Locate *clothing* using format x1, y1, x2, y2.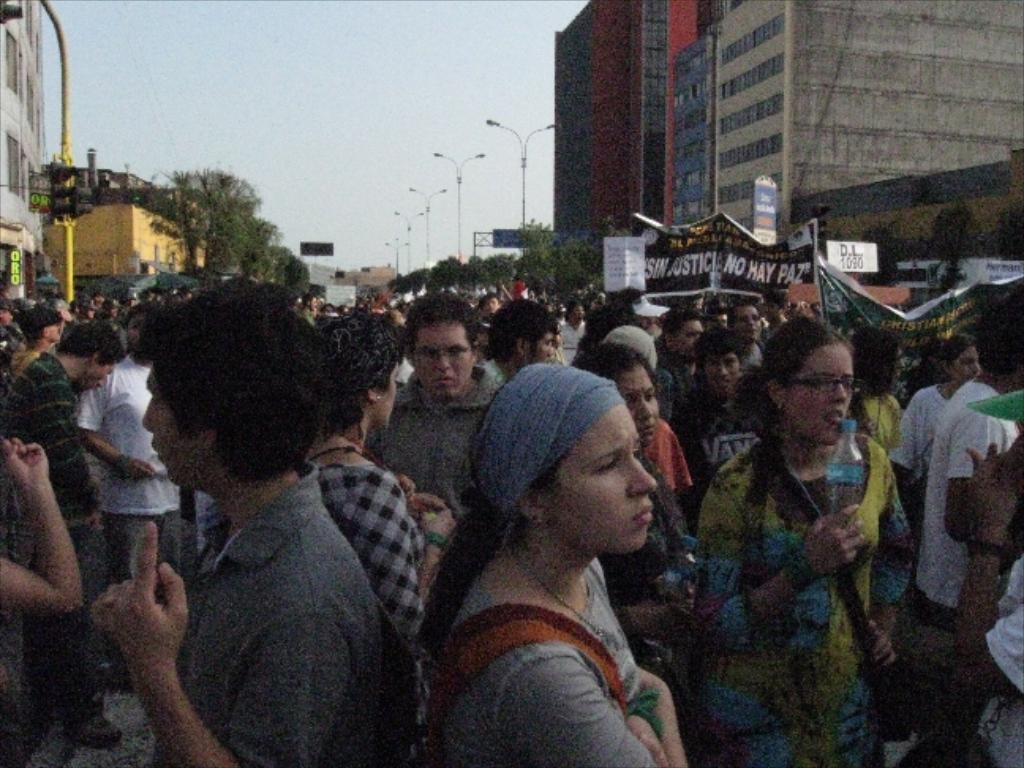
645, 356, 695, 417.
